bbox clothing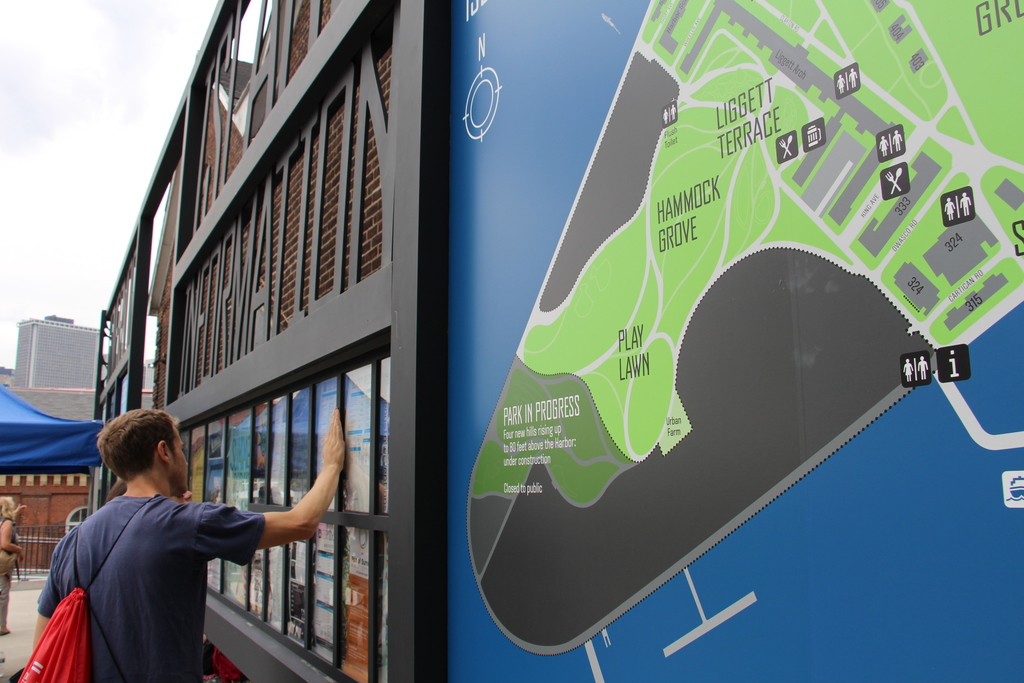
detection(0, 514, 21, 625)
